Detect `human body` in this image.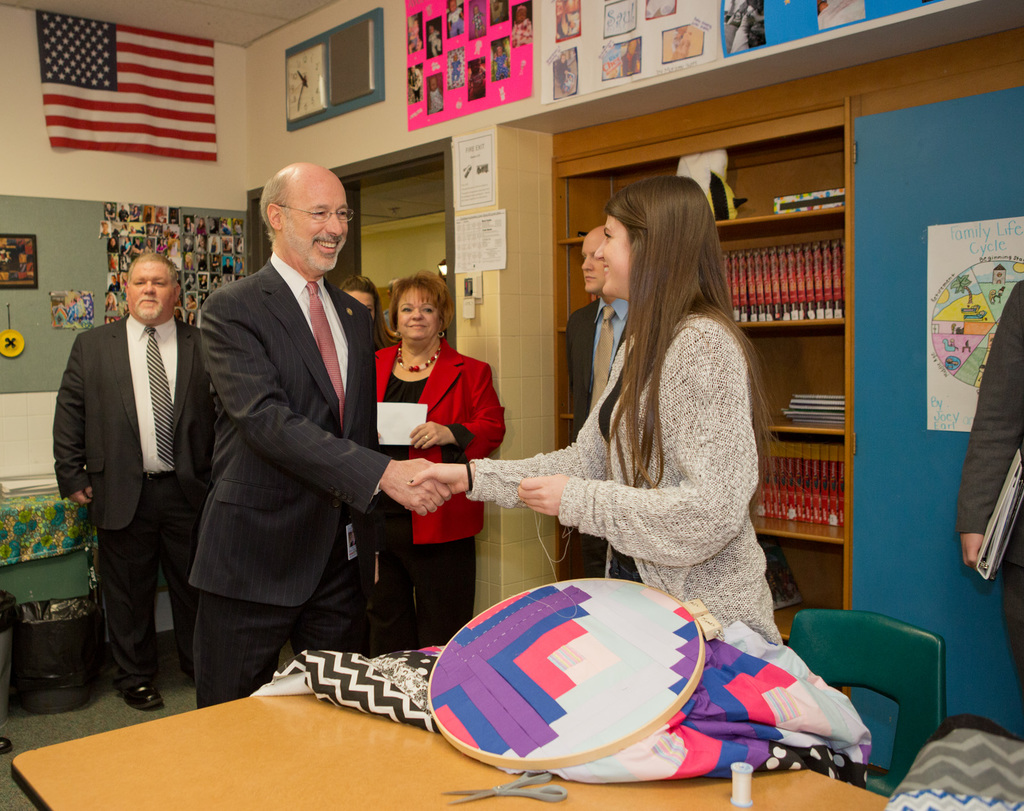
Detection: pyautogui.locateOnScreen(493, 43, 509, 76).
